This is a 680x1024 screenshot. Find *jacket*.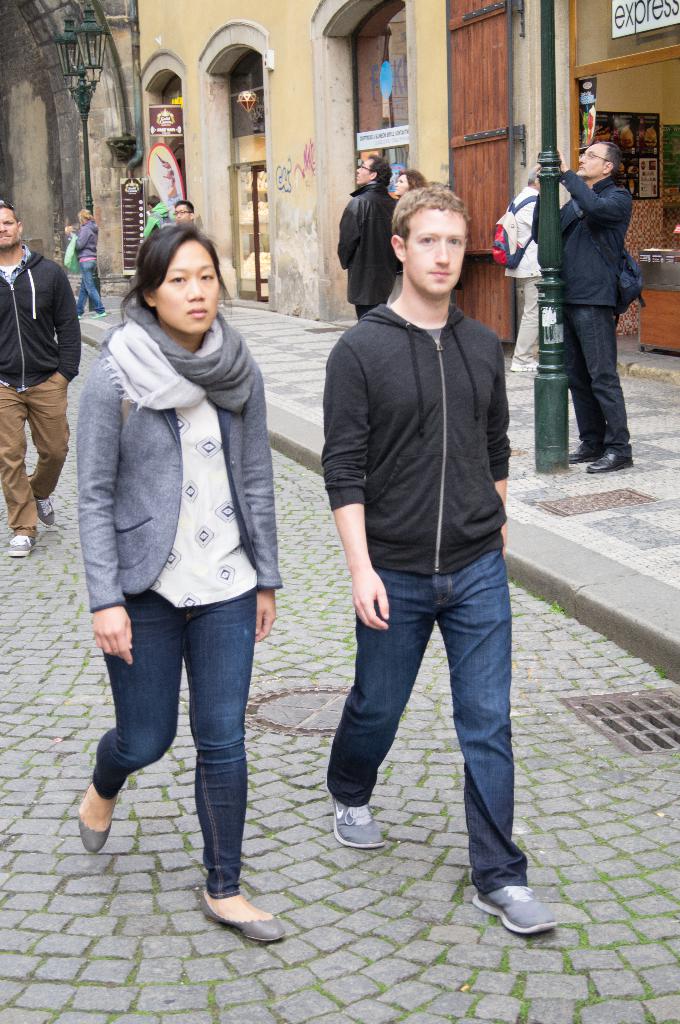
Bounding box: x1=64 y1=225 x2=102 y2=257.
